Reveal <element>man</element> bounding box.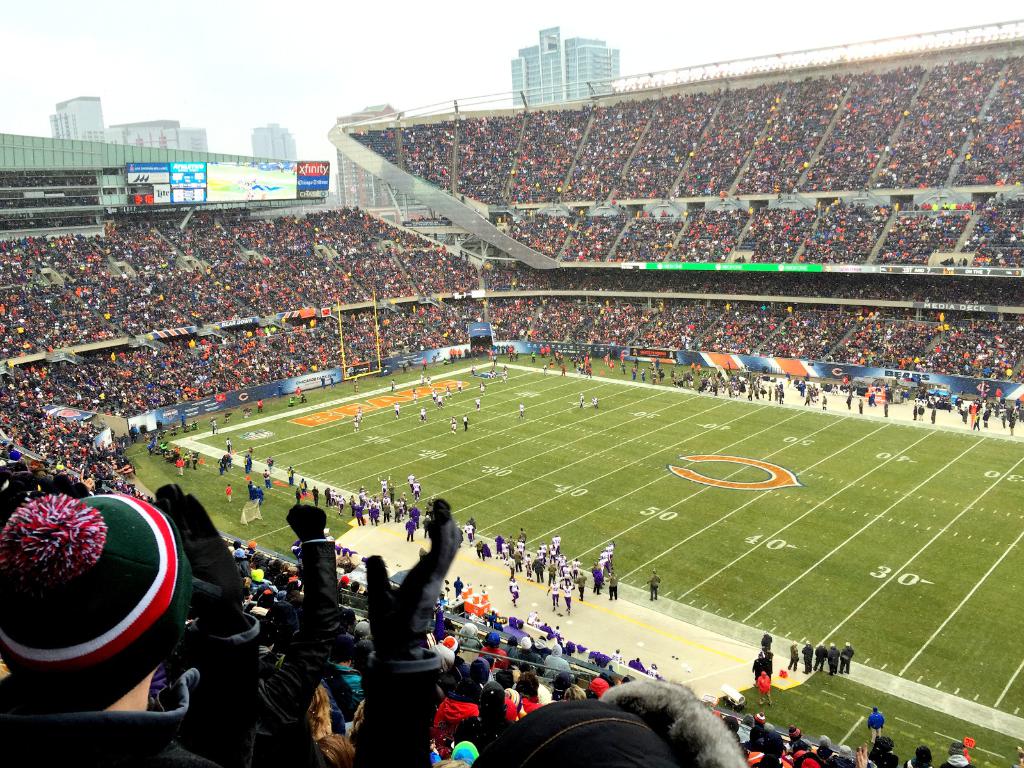
Revealed: left=984, top=407, right=991, bottom=428.
